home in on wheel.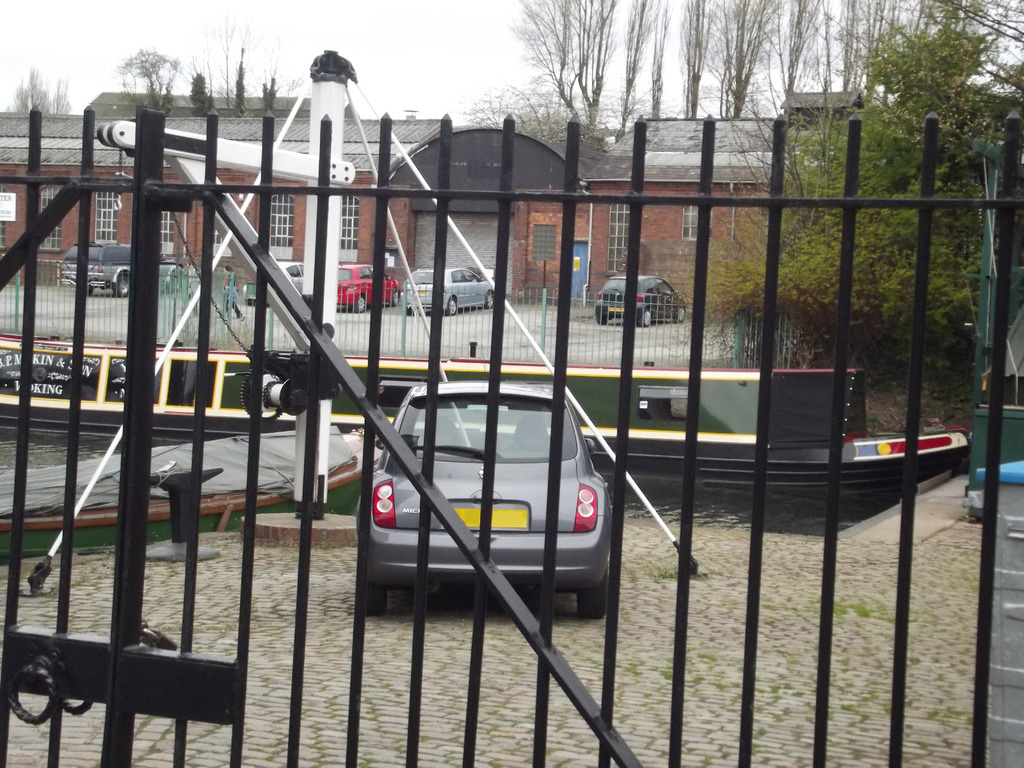
Homed in at [448,298,460,317].
